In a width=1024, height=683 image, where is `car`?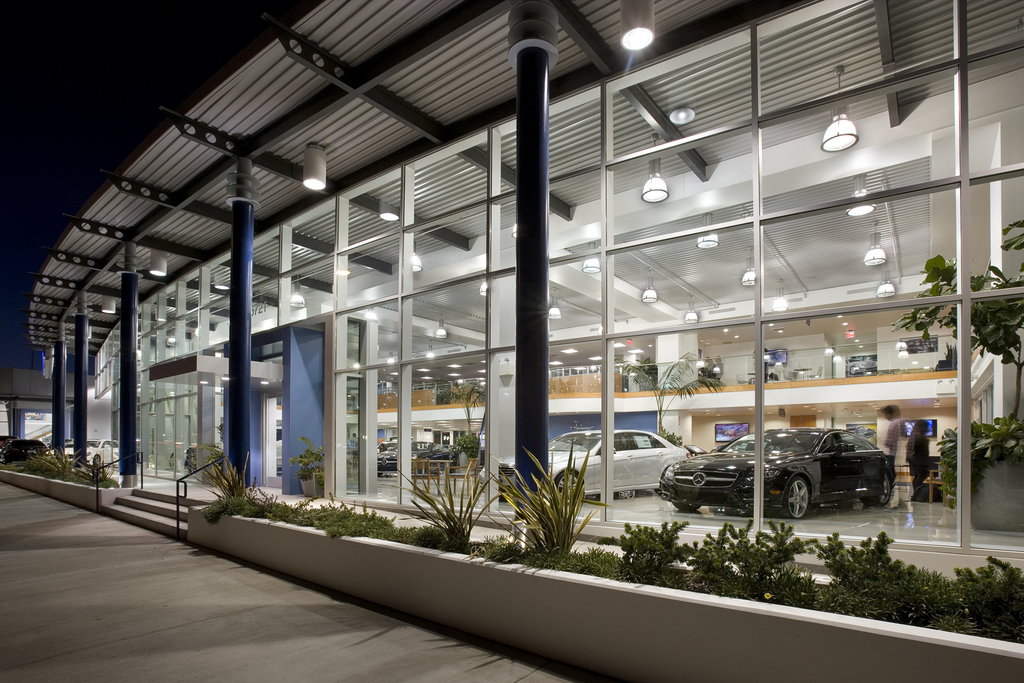
x1=4, y1=439, x2=48, y2=461.
